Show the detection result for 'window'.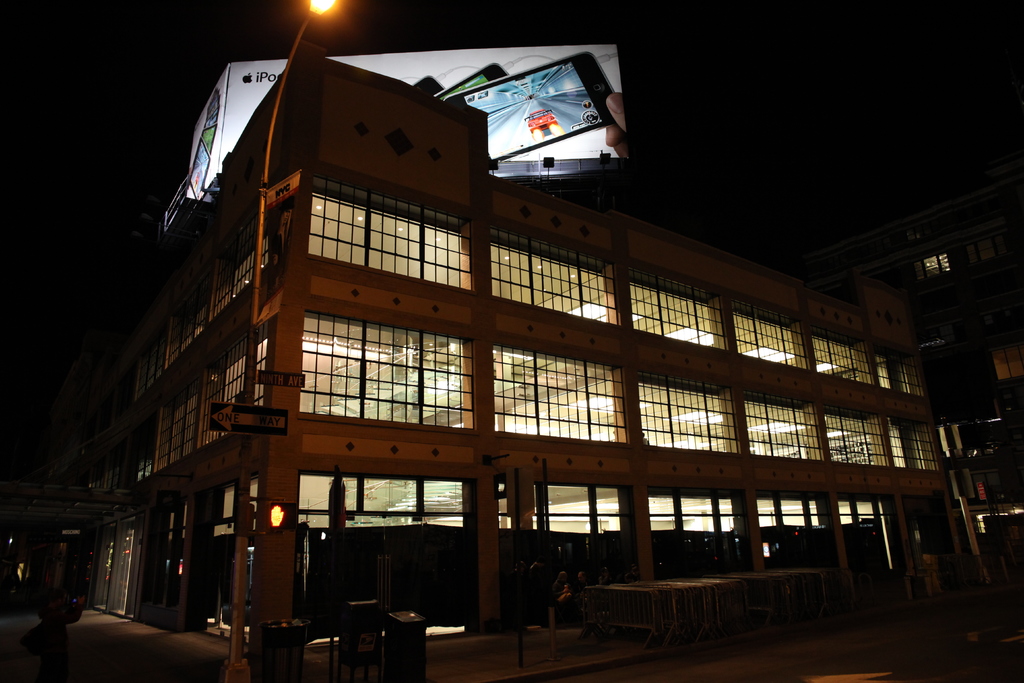
{"x1": 298, "y1": 472, "x2": 467, "y2": 531}.
